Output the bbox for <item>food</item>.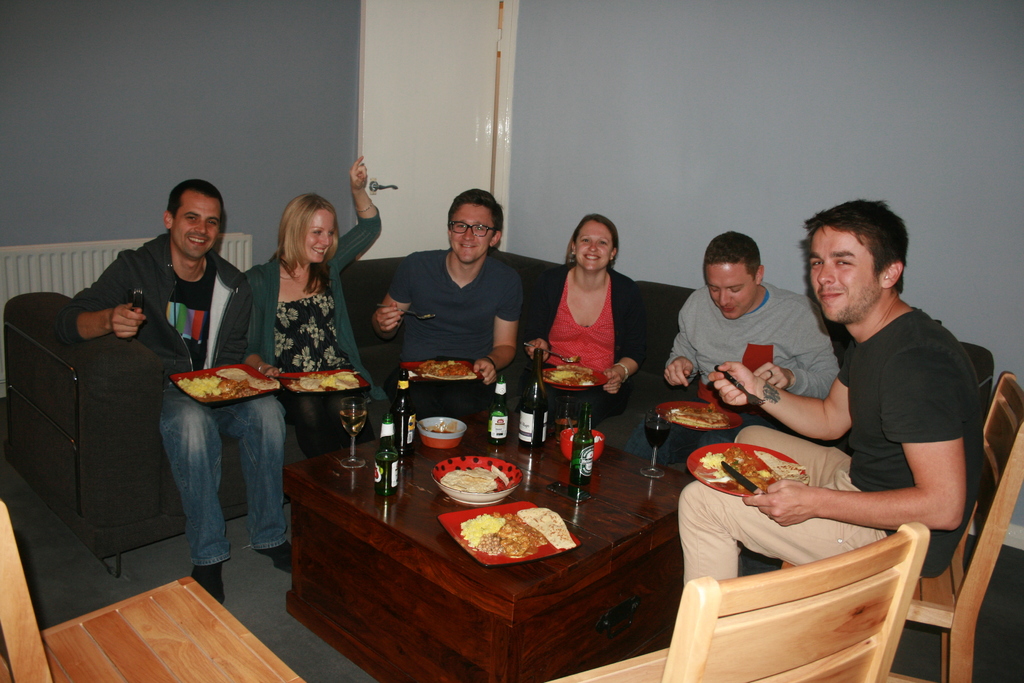
select_region(442, 466, 511, 492).
